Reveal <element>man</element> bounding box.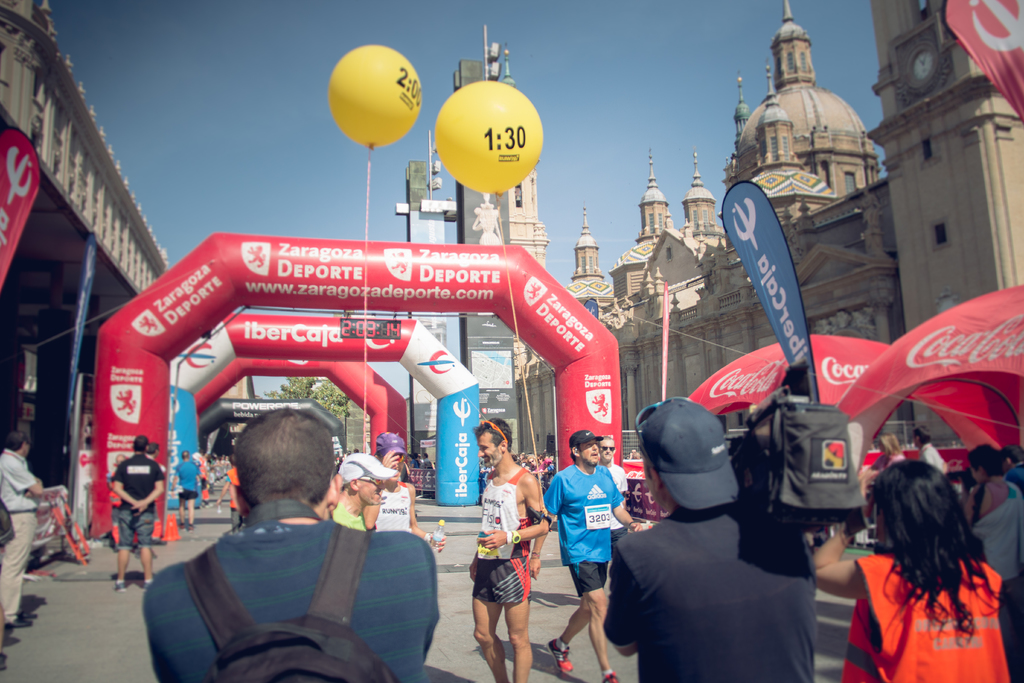
Revealed: pyautogui.locateOnScreen(147, 402, 438, 682).
